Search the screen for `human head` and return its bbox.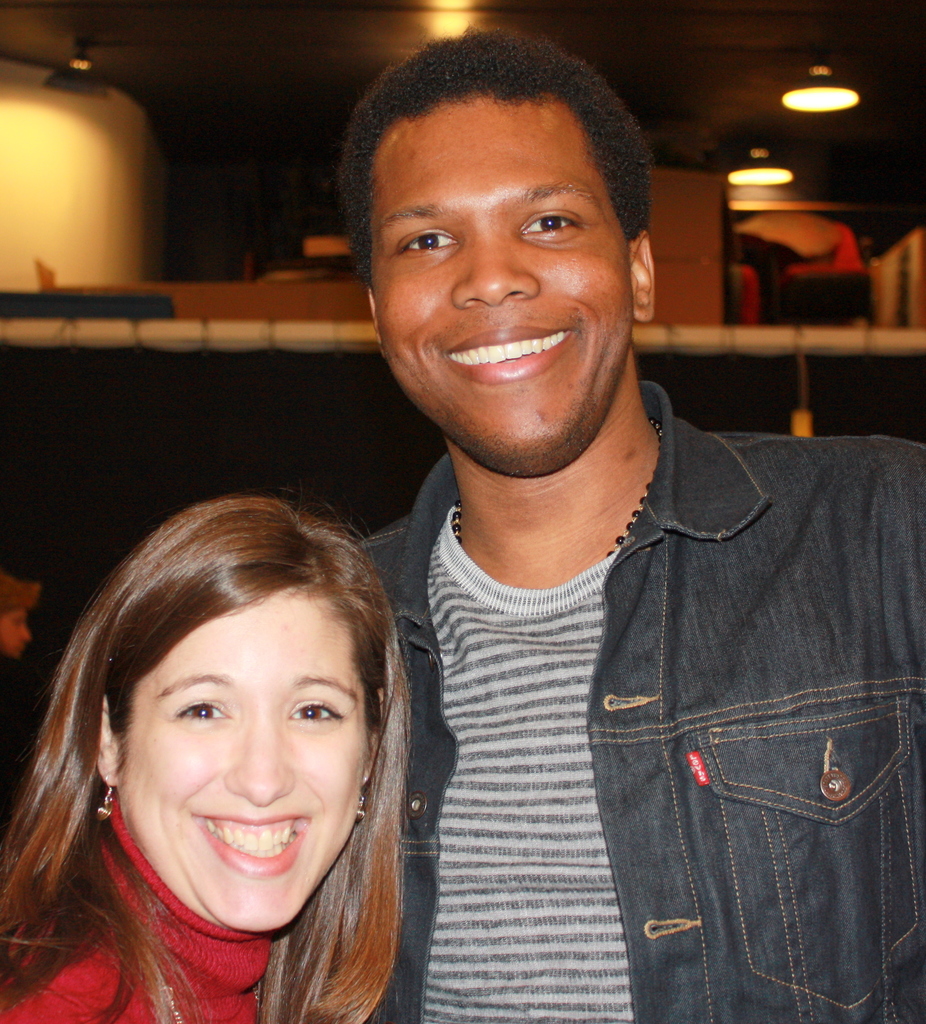
Found: rect(344, 41, 668, 410).
